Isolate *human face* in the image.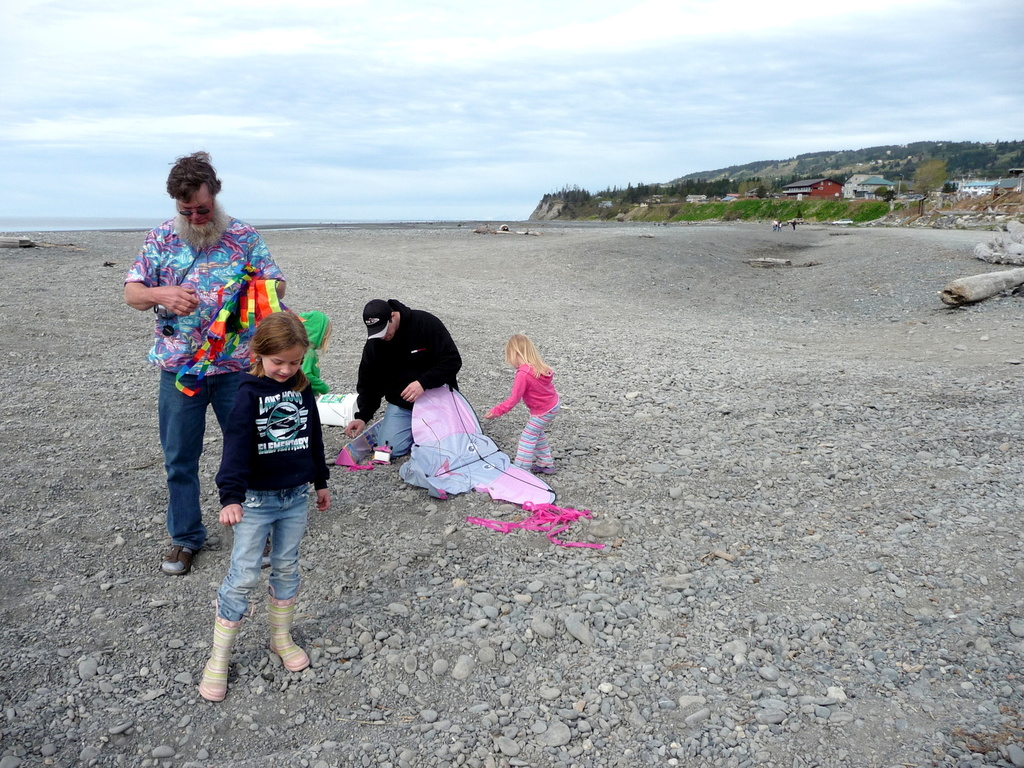
Isolated region: box=[377, 324, 395, 343].
